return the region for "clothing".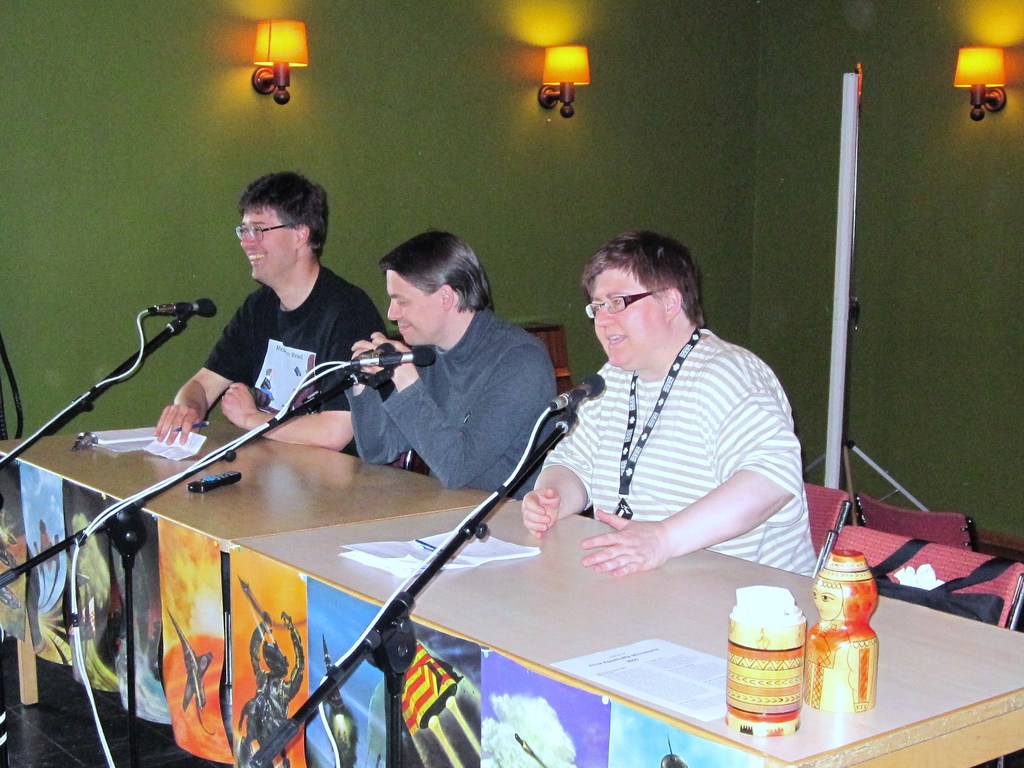
518,277,822,602.
